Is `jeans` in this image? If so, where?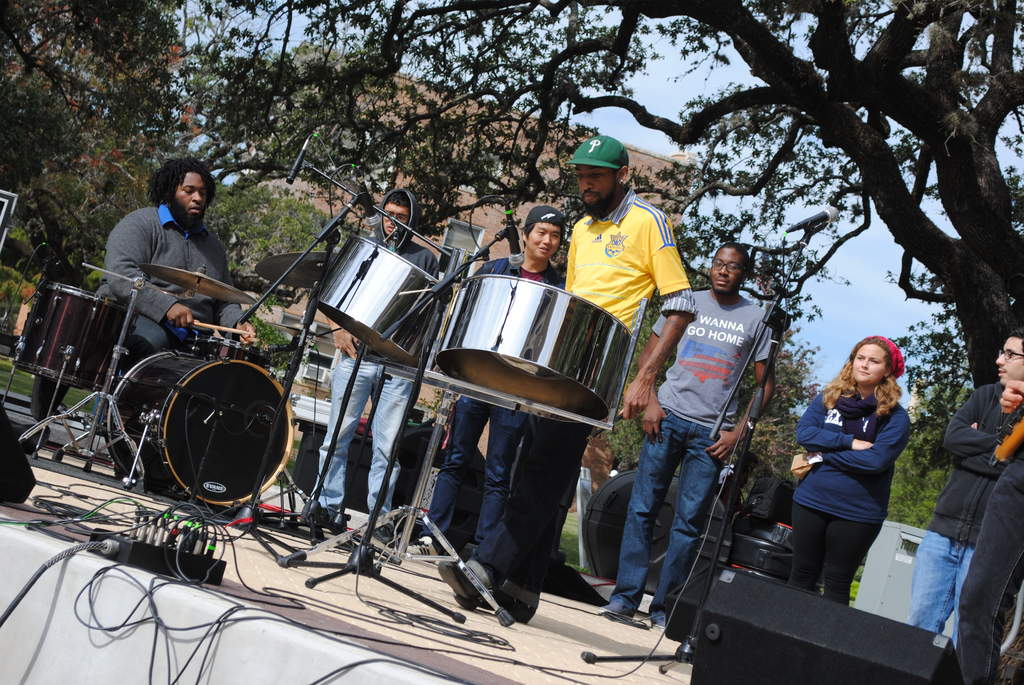
Yes, at select_region(624, 424, 739, 623).
